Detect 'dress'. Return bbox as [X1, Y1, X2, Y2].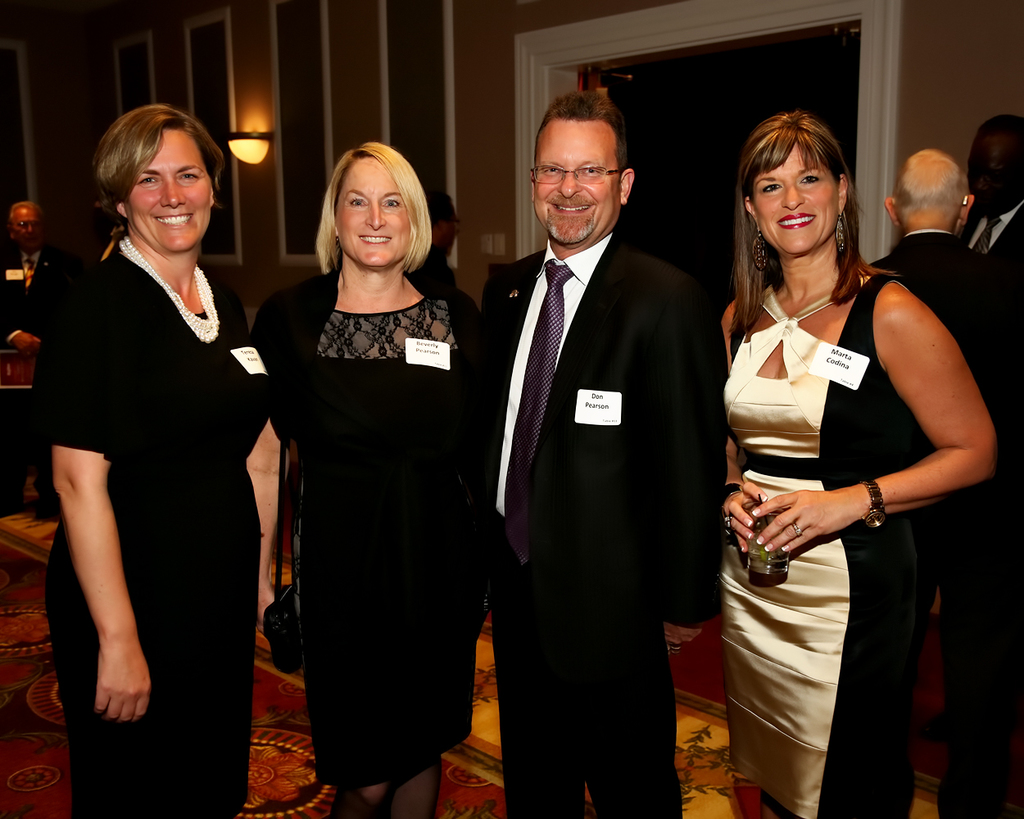
[33, 256, 273, 818].
